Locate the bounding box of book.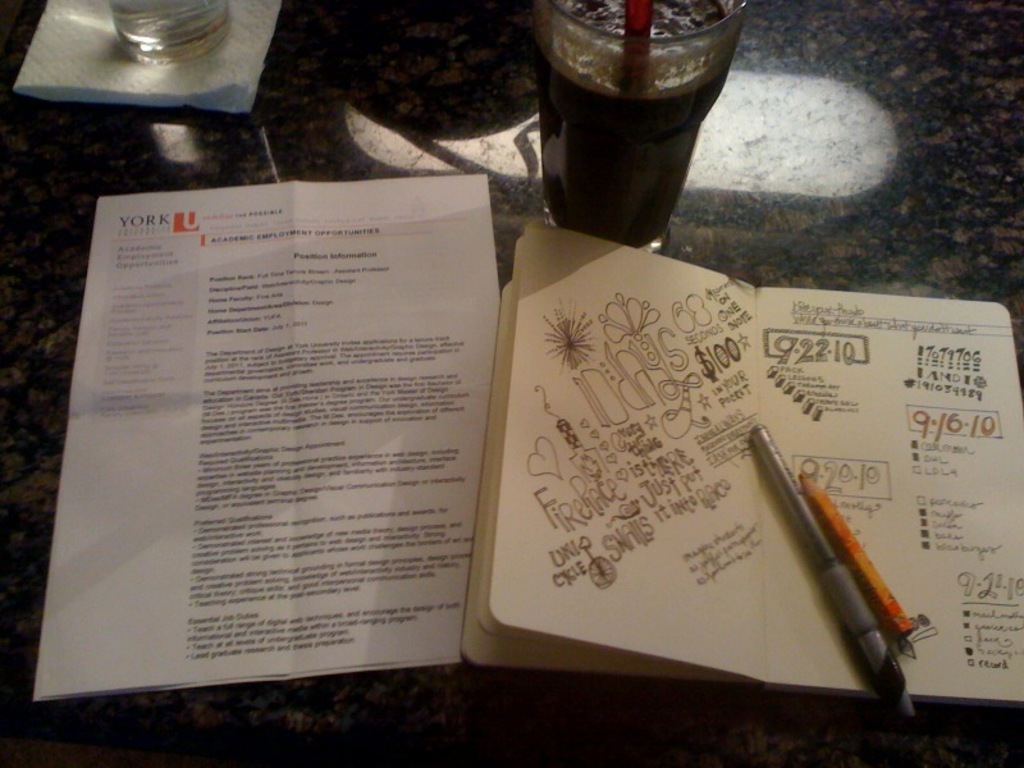
Bounding box: select_region(36, 156, 526, 699).
